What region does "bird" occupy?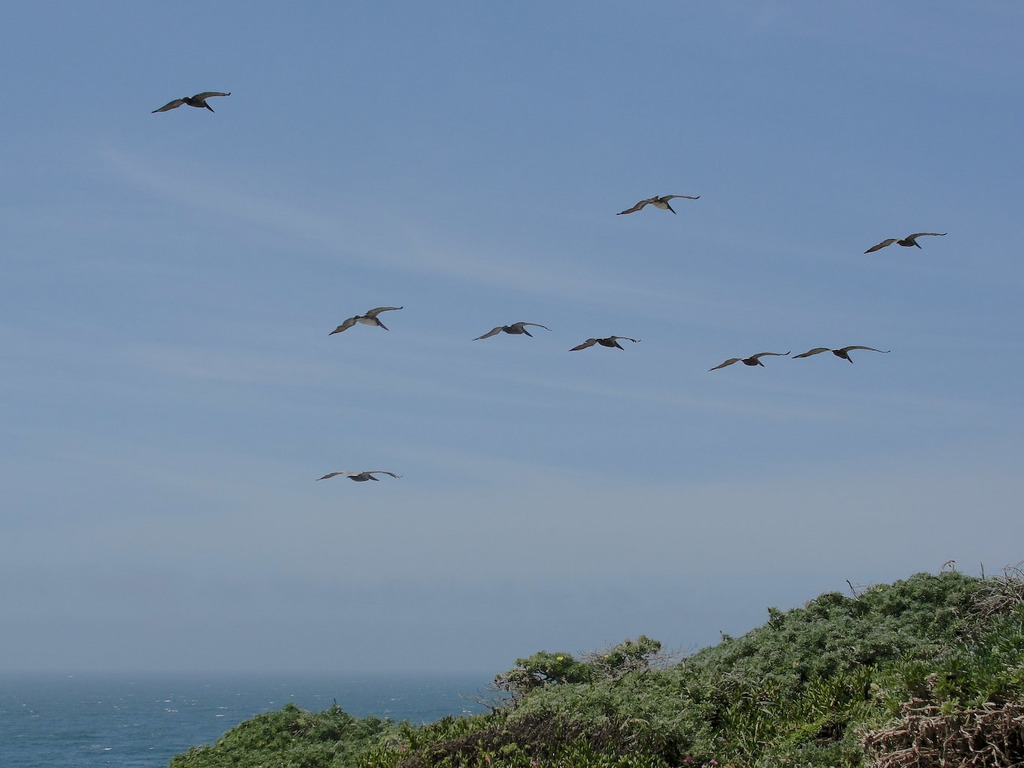
rect(326, 304, 405, 341).
